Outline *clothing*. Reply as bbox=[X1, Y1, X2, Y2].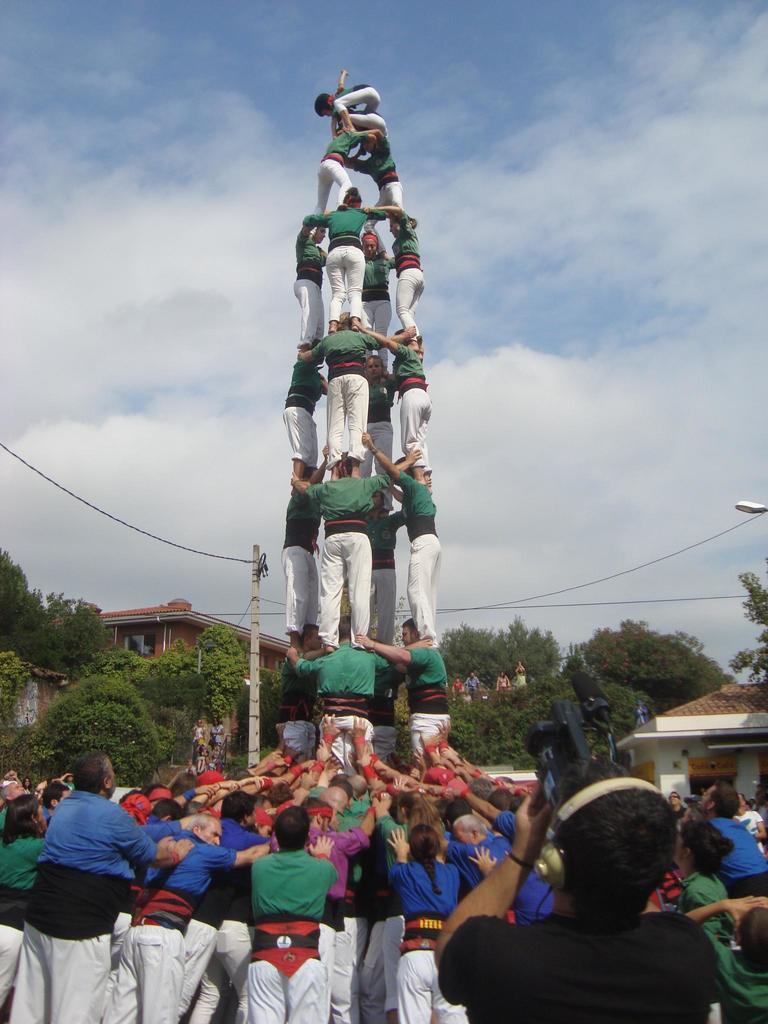
bbox=[332, 87, 380, 118].
